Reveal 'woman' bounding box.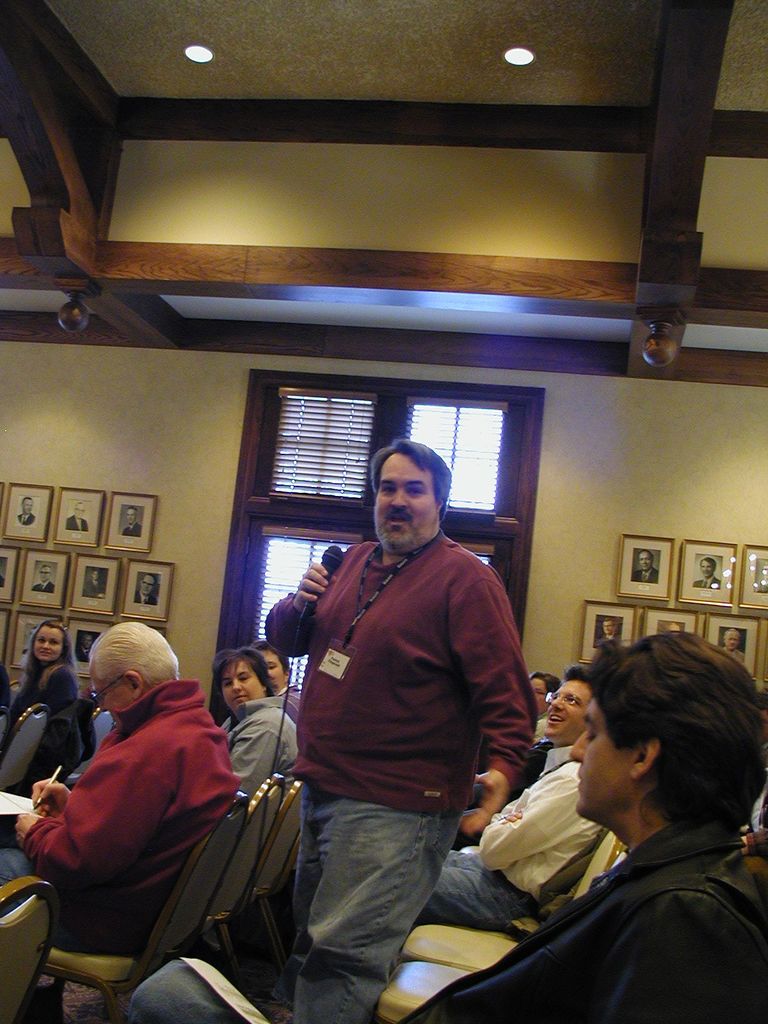
Revealed: box=[0, 617, 79, 743].
